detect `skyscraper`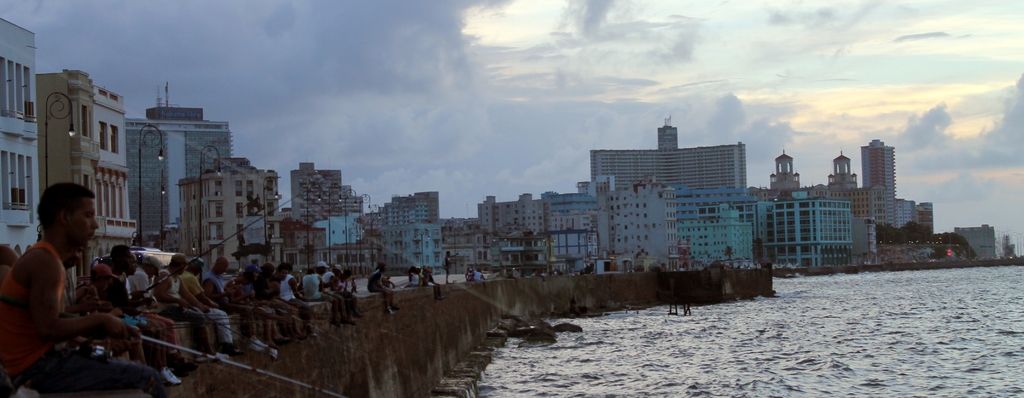
[x1=858, y1=132, x2=902, y2=227]
